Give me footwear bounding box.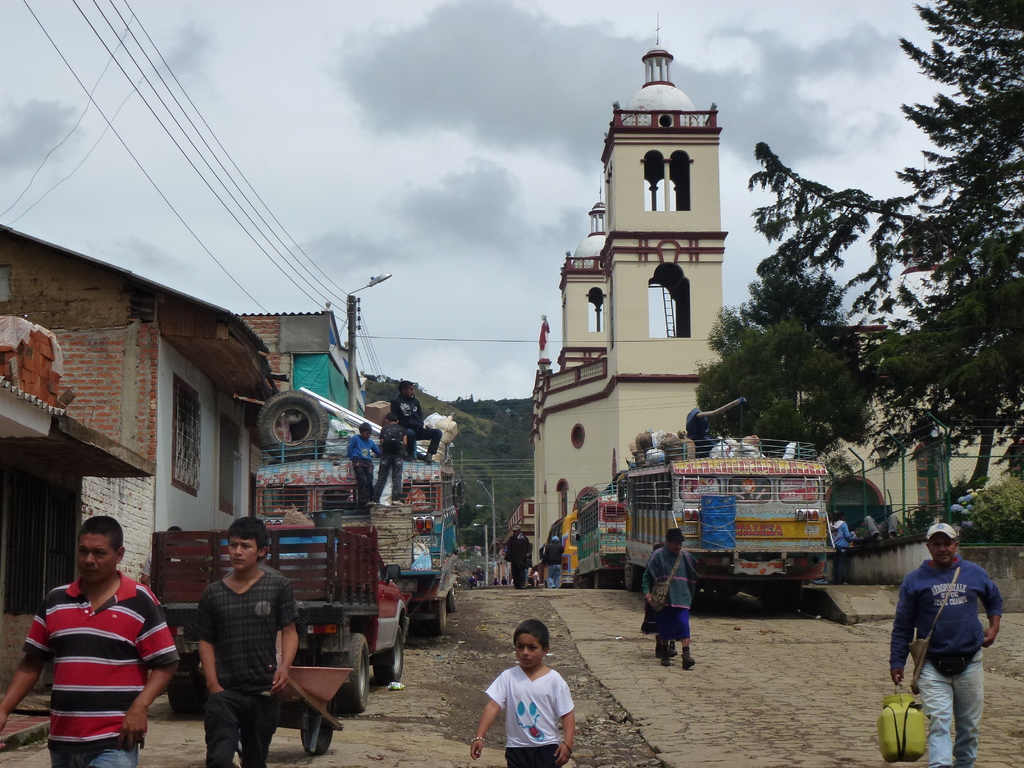
BBox(660, 648, 668, 665).
